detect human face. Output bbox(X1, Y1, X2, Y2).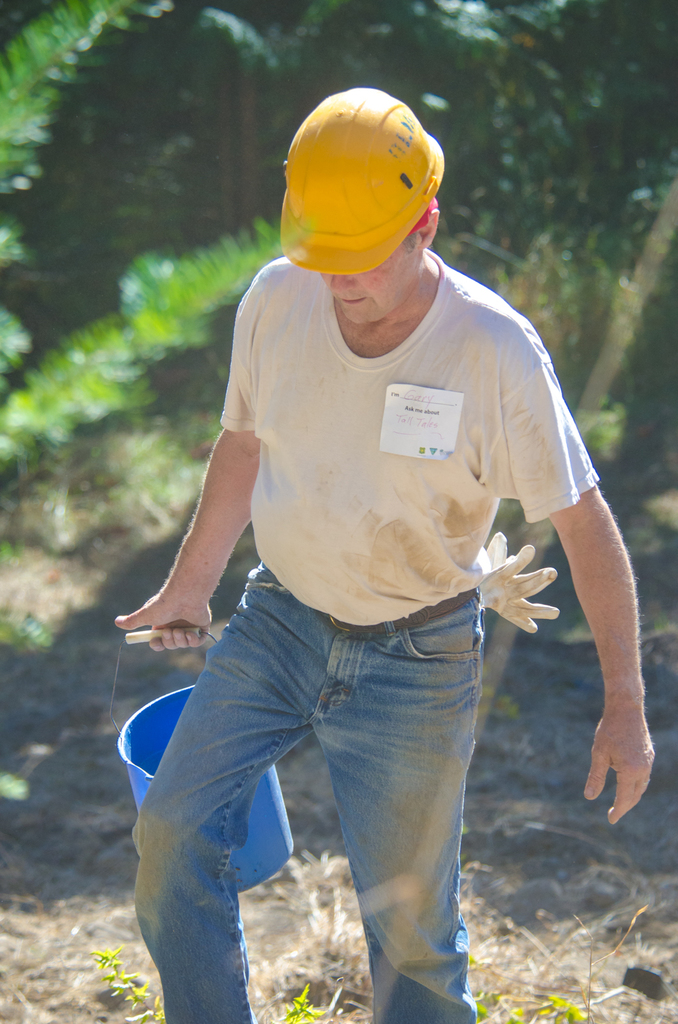
bbox(327, 253, 422, 317).
